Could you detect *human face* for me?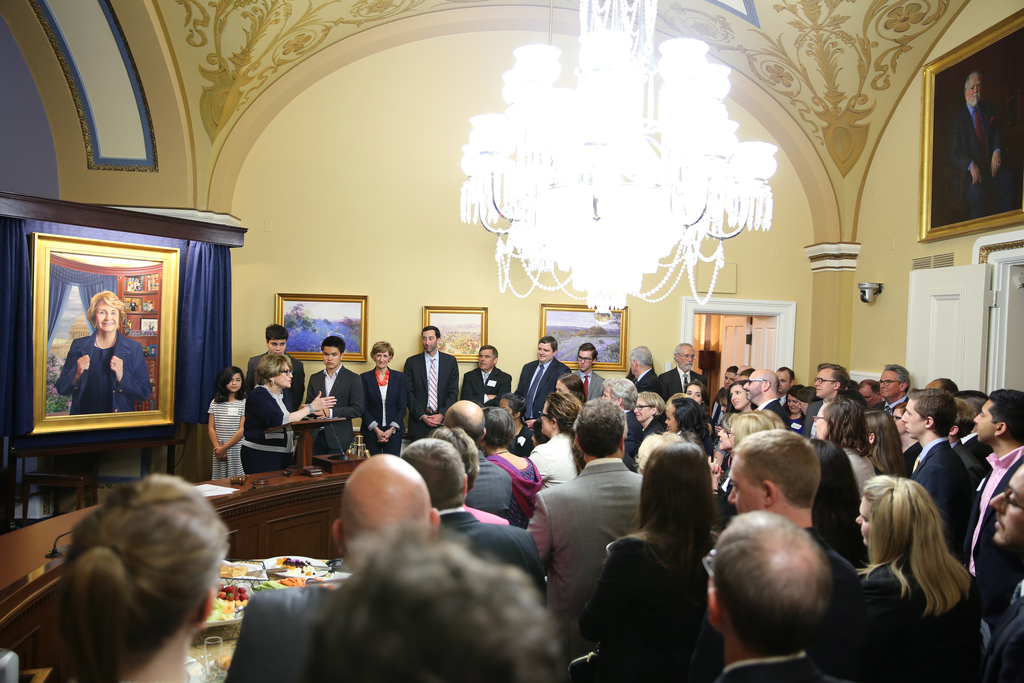
Detection result: [left=972, top=398, right=995, bottom=441].
